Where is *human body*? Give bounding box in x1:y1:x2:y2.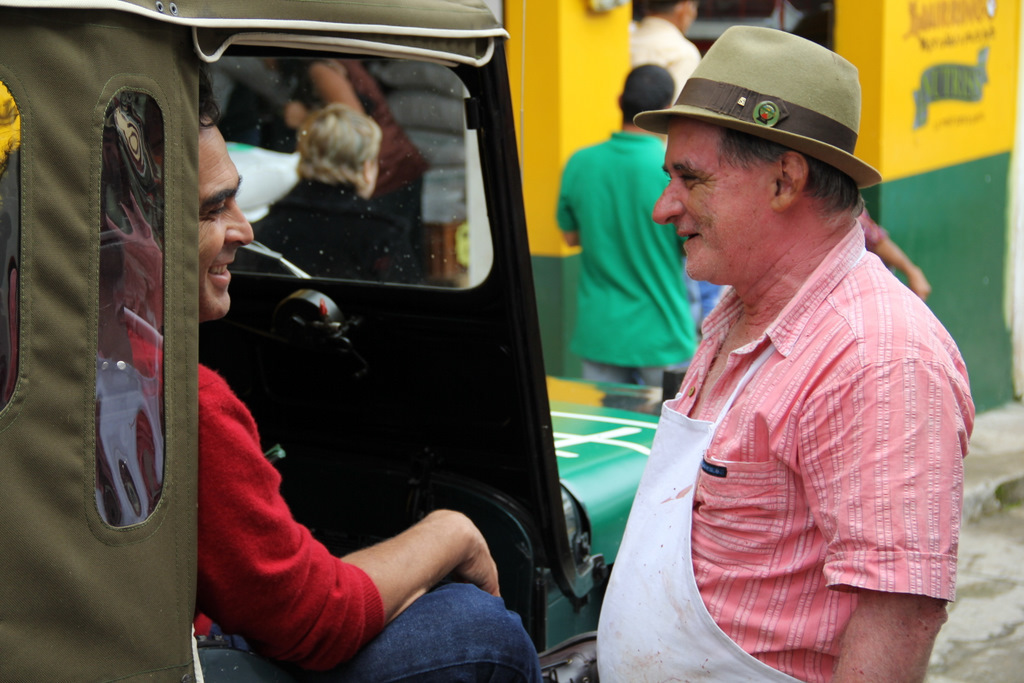
240:98:426:283.
